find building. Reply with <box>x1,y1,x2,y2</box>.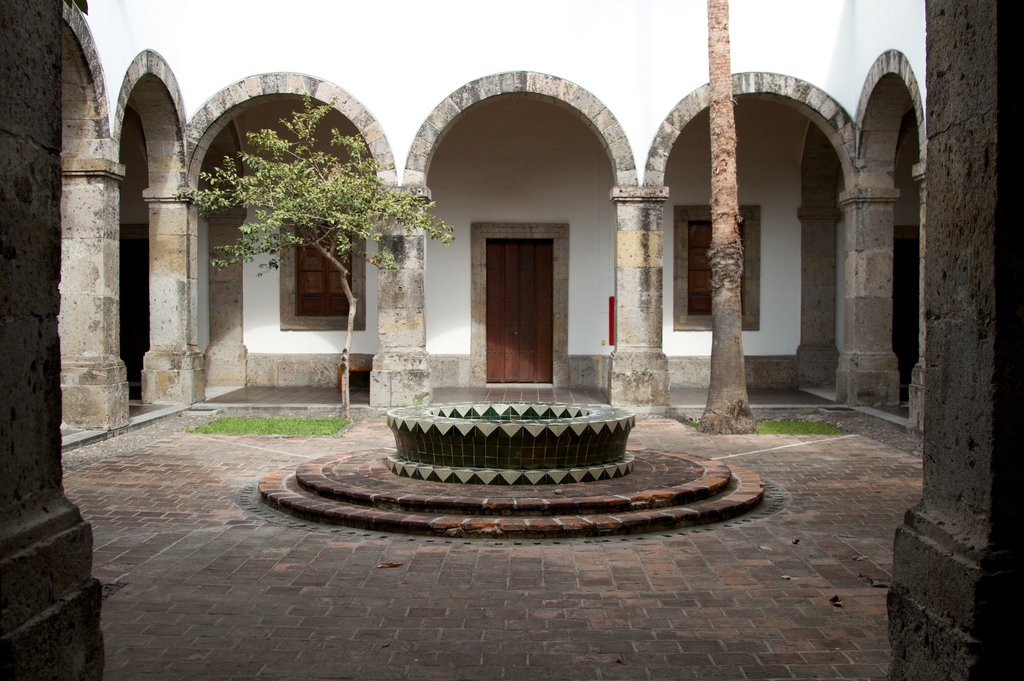
<box>0,0,1023,680</box>.
